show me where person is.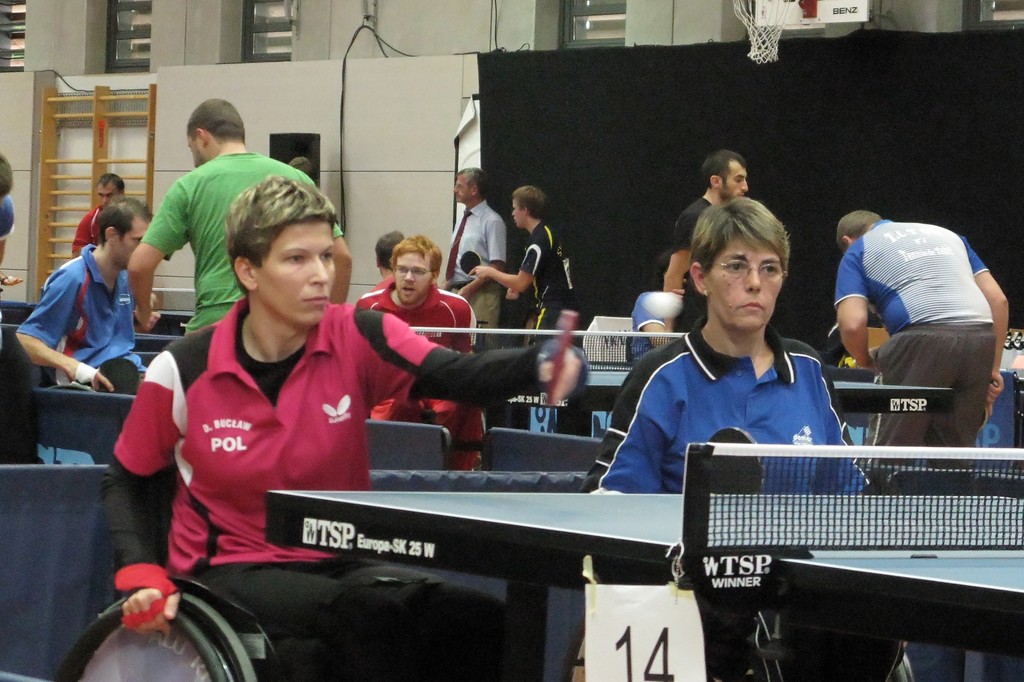
person is at pyautogui.locateOnScreen(70, 173, 120, 350).
